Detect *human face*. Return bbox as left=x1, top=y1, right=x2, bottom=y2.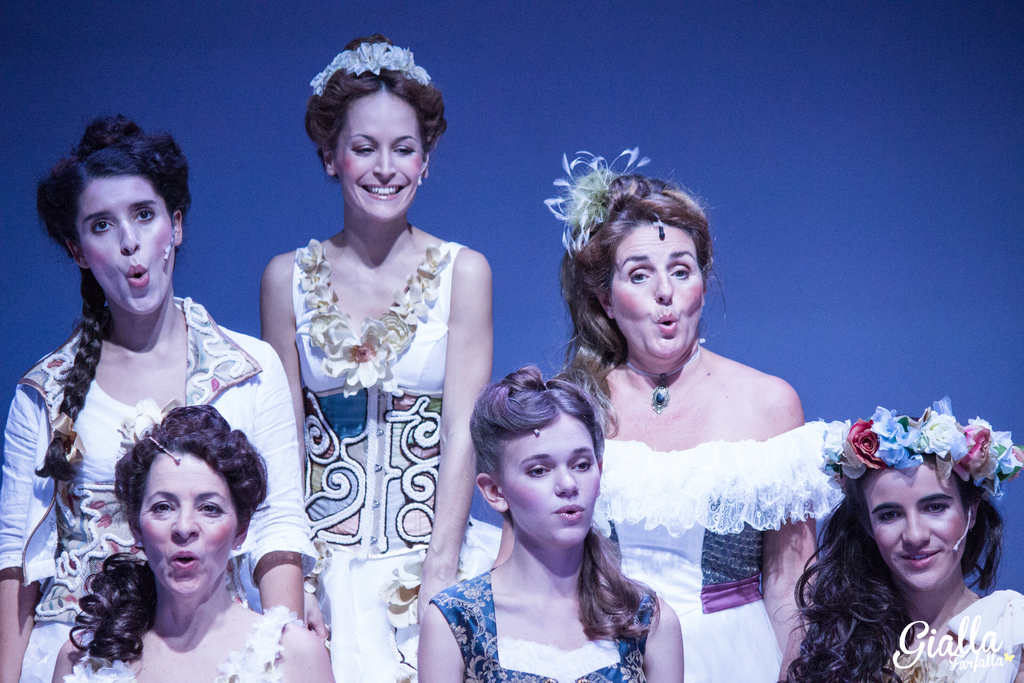
left=611, top=226, right=705, bottom=358.
